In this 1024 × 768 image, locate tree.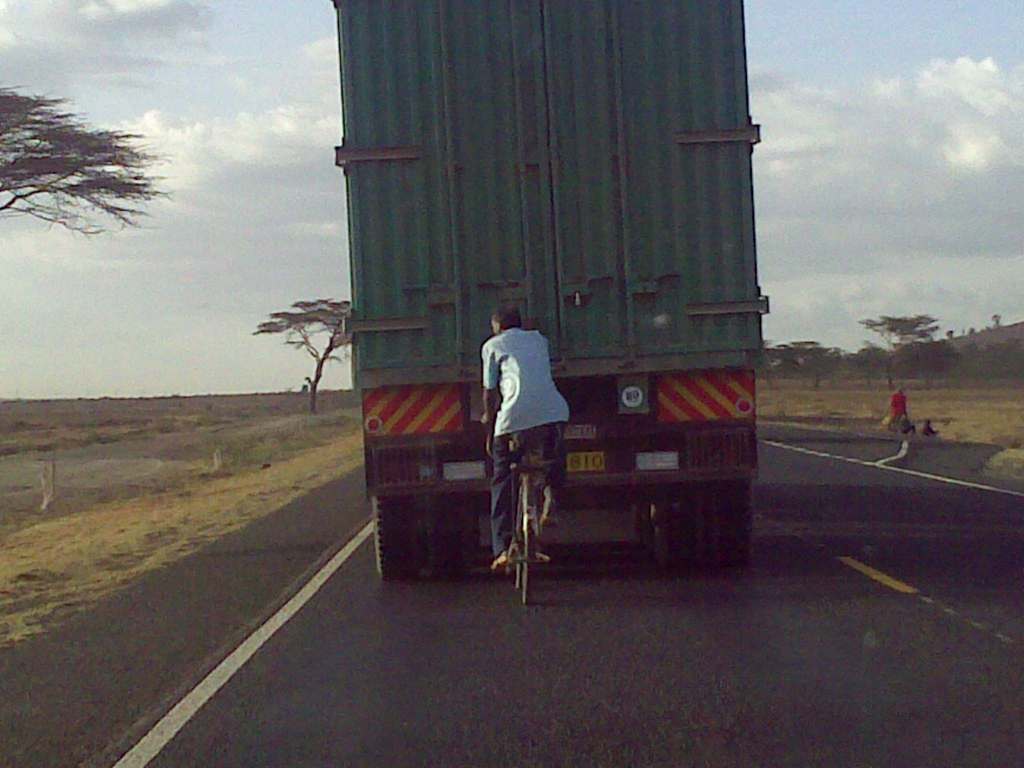
Bounding box: bbox=[255, 298, 355, 414].
